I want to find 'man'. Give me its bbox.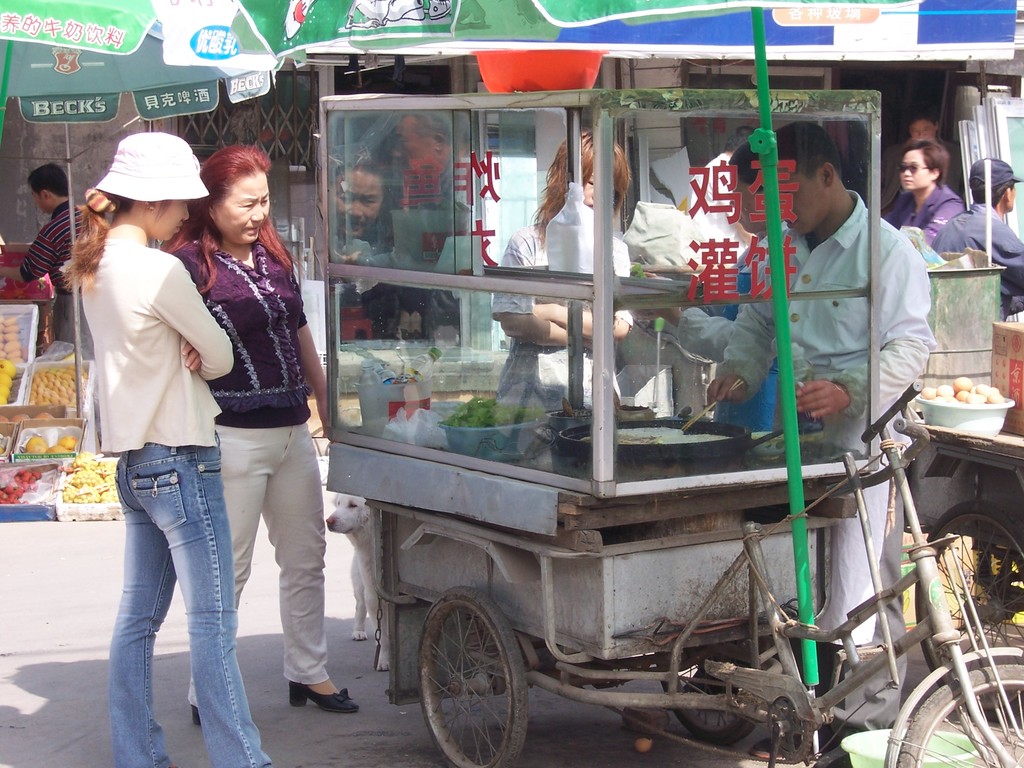
<bbox>0, 164, 95, 358</bbox>.
